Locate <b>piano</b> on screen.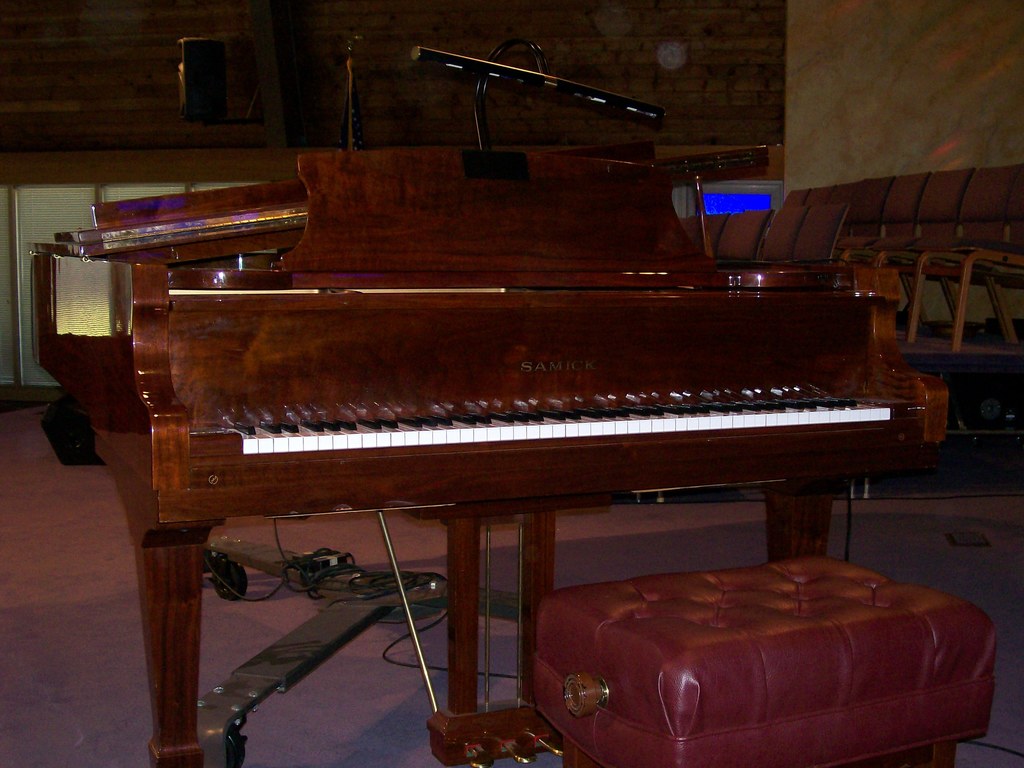
On screen at x1=6 y1=144 x2=1023 y2=716.
